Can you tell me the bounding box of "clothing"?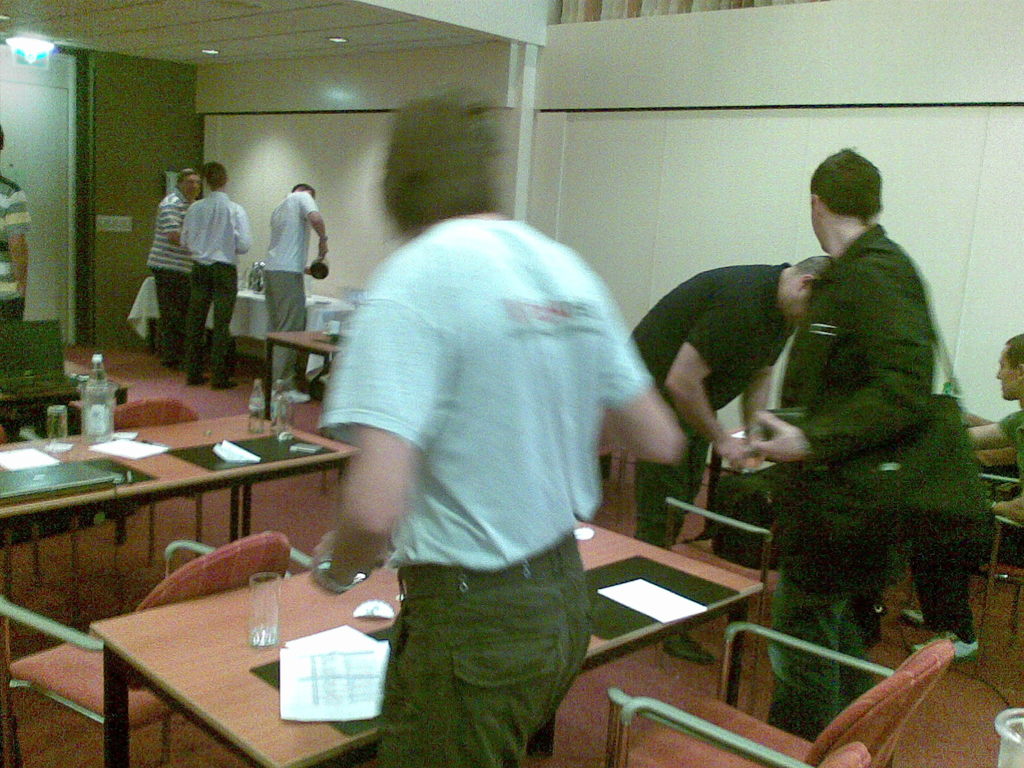
detection(319, 213, 655, 767).
